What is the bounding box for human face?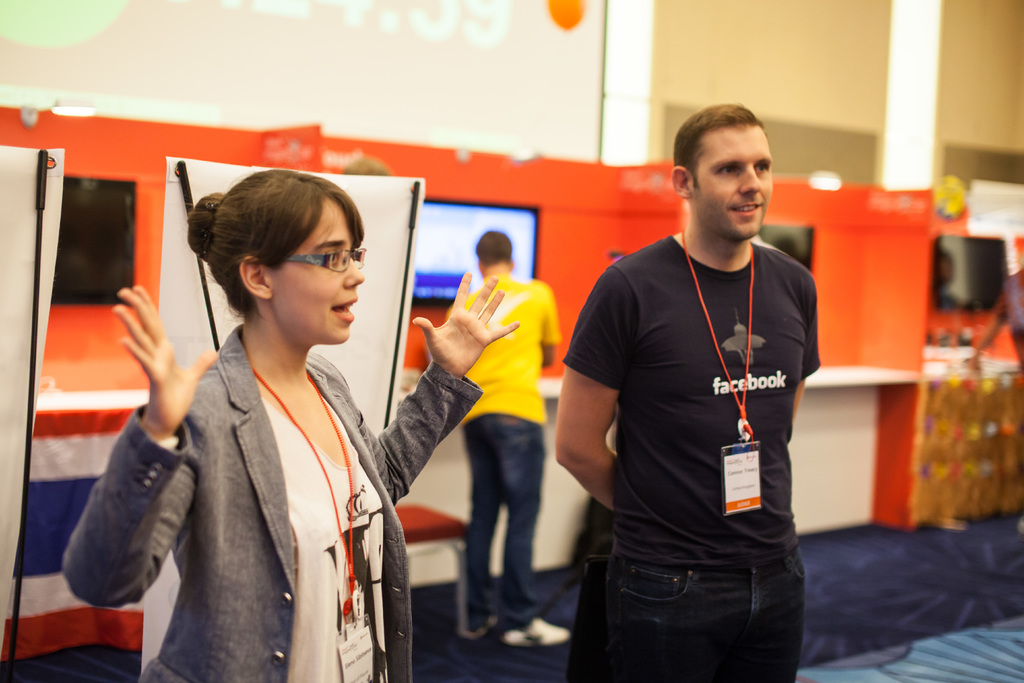
l=273, t=188, r=364, b=346.
